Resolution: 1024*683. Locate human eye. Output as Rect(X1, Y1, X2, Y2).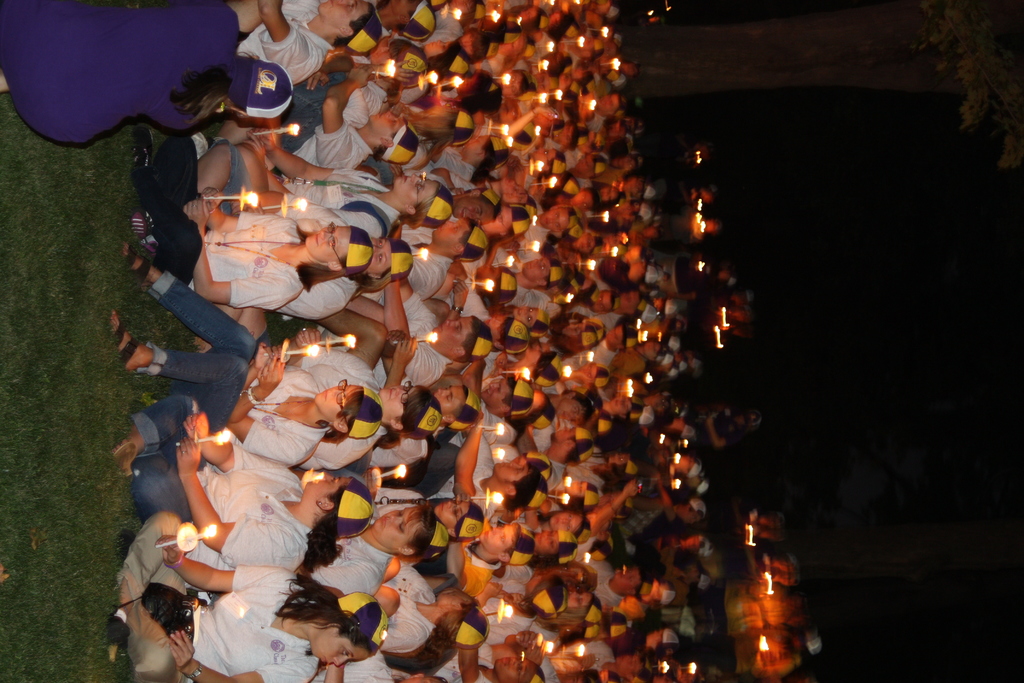
Rect(452, 513, 460, 516).
